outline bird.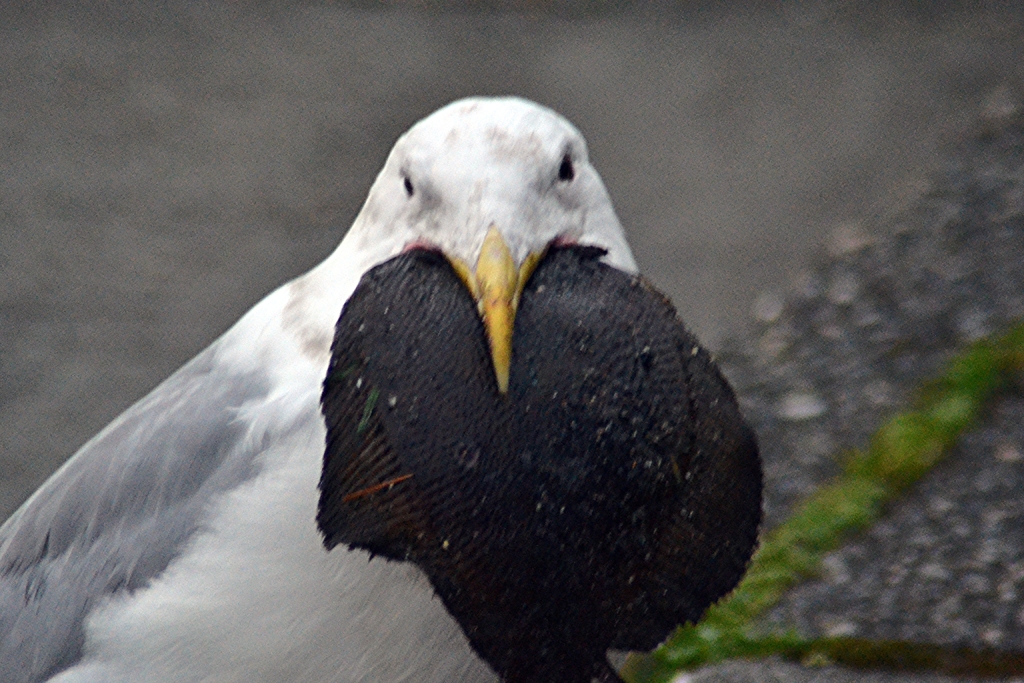
Outline: <box>0,98,772,682</box>.
